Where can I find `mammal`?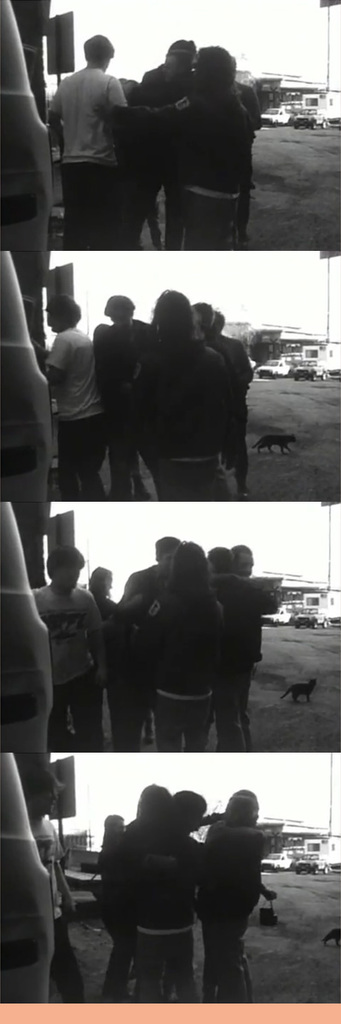
You can find it at box(90, 296, 150, 506).
